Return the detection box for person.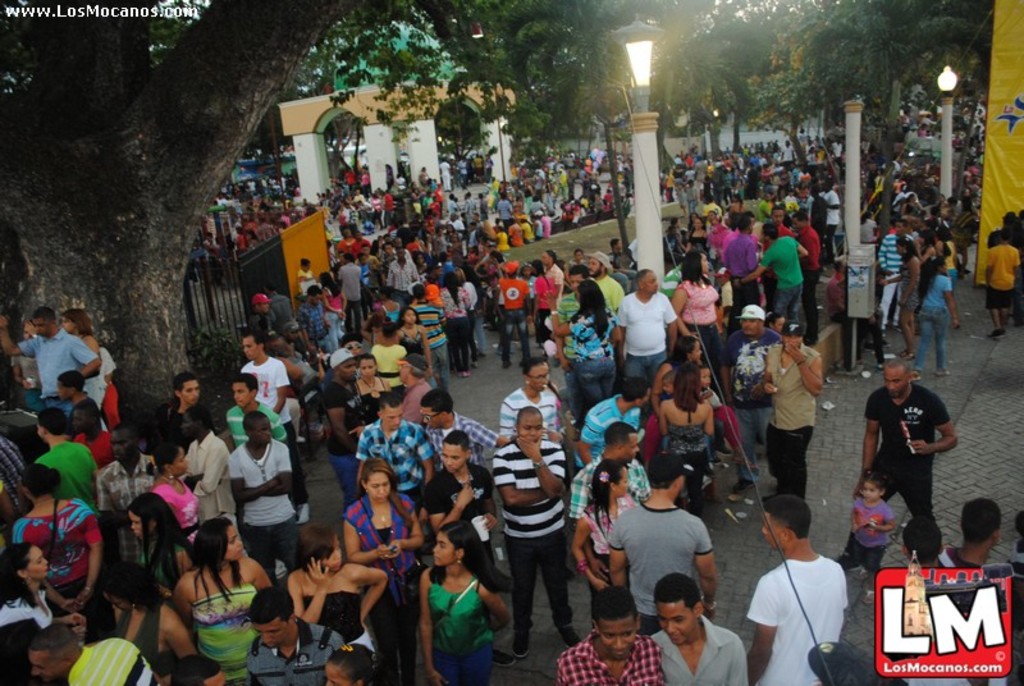
x1=175 y1=518 x2=253 y2=685.
